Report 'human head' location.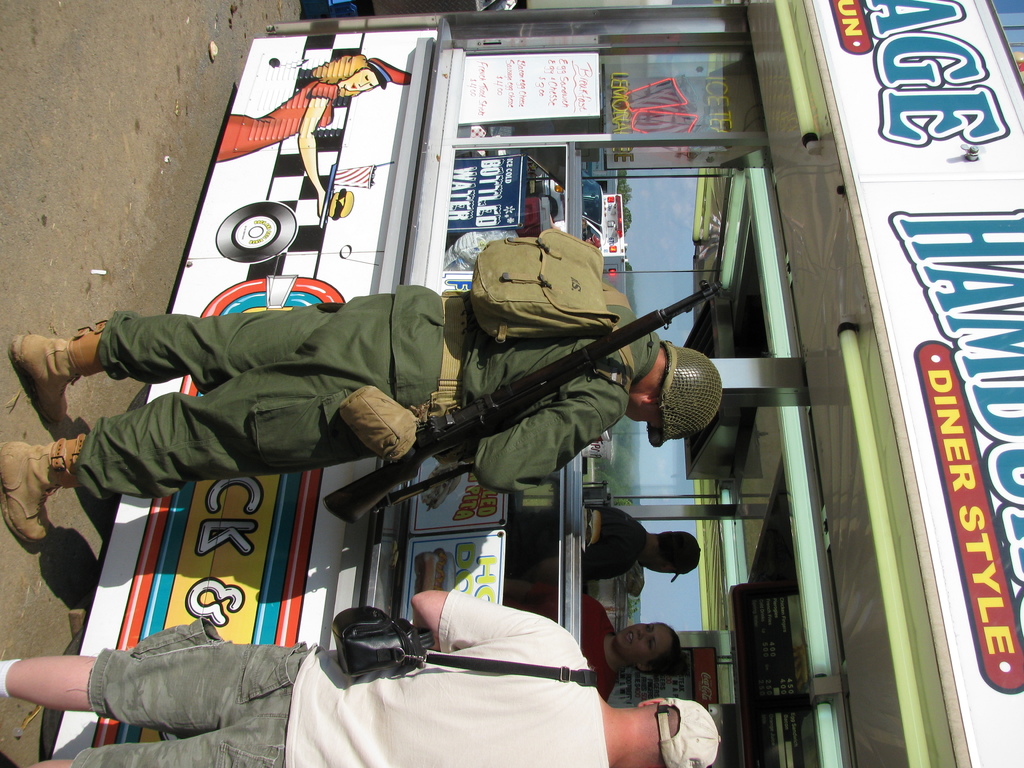
Report: locate(625, 701, 718, 767).
